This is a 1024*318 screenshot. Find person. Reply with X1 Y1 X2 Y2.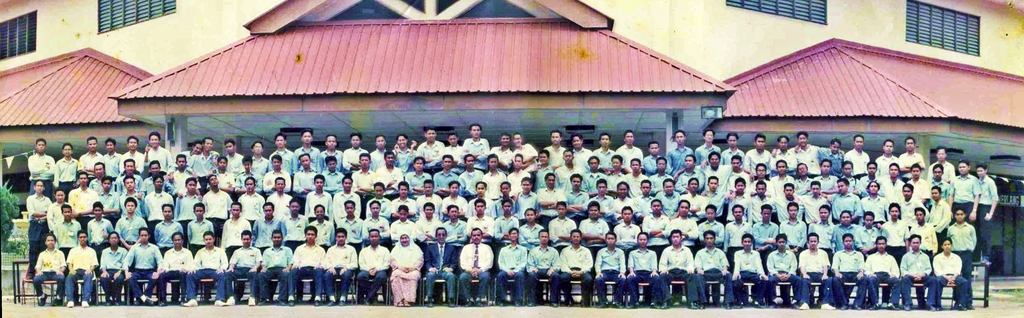
748 136 772 174.
